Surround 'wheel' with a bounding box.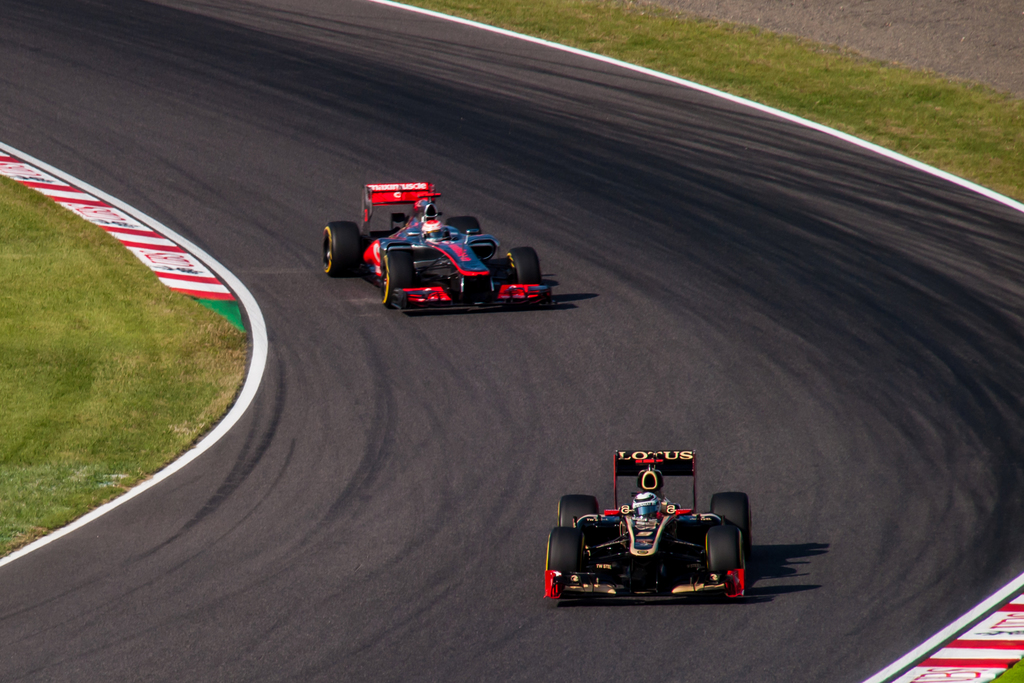
bbox=(711, 490, 752, 545).
